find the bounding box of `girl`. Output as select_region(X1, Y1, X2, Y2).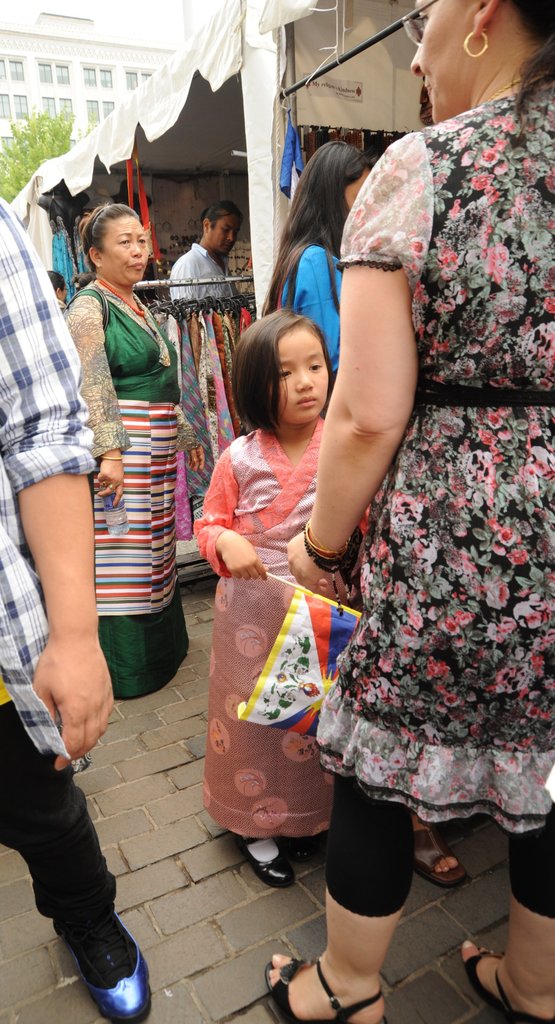
select_region(205, 306, 367, 892).
